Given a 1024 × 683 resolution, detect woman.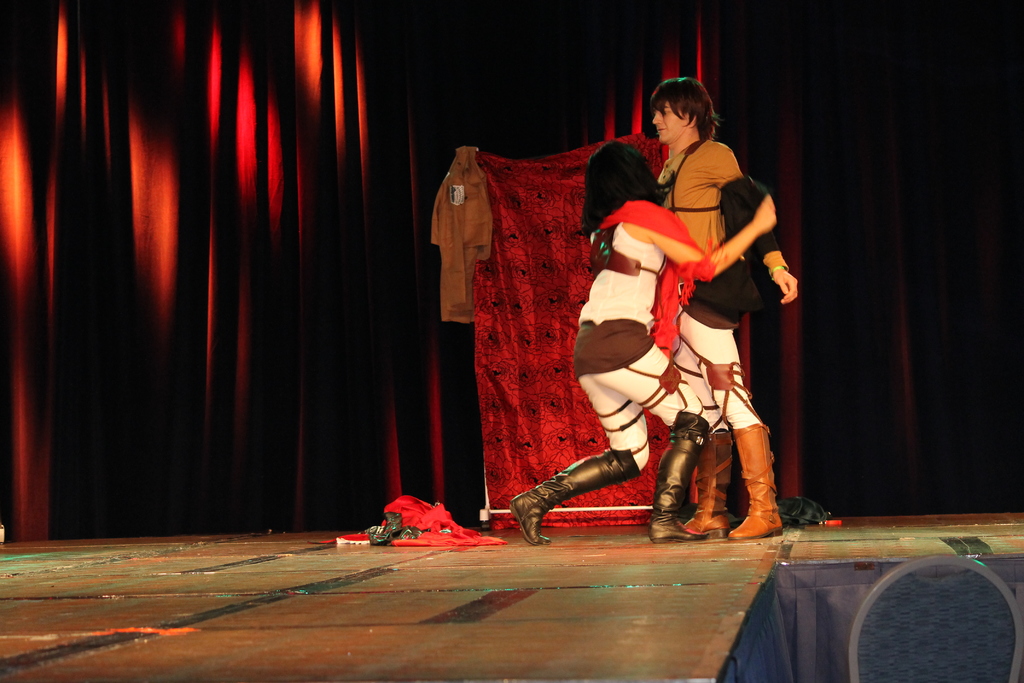
[left=508, top=100, right=735, bottom=555].
